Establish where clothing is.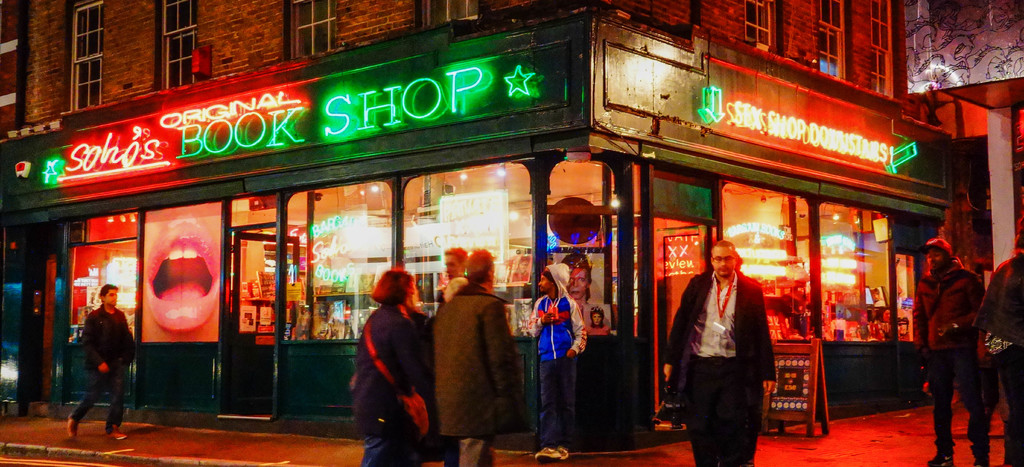
Established at pyautogui.locateOnScreen(972, 250, 1023, 466).
